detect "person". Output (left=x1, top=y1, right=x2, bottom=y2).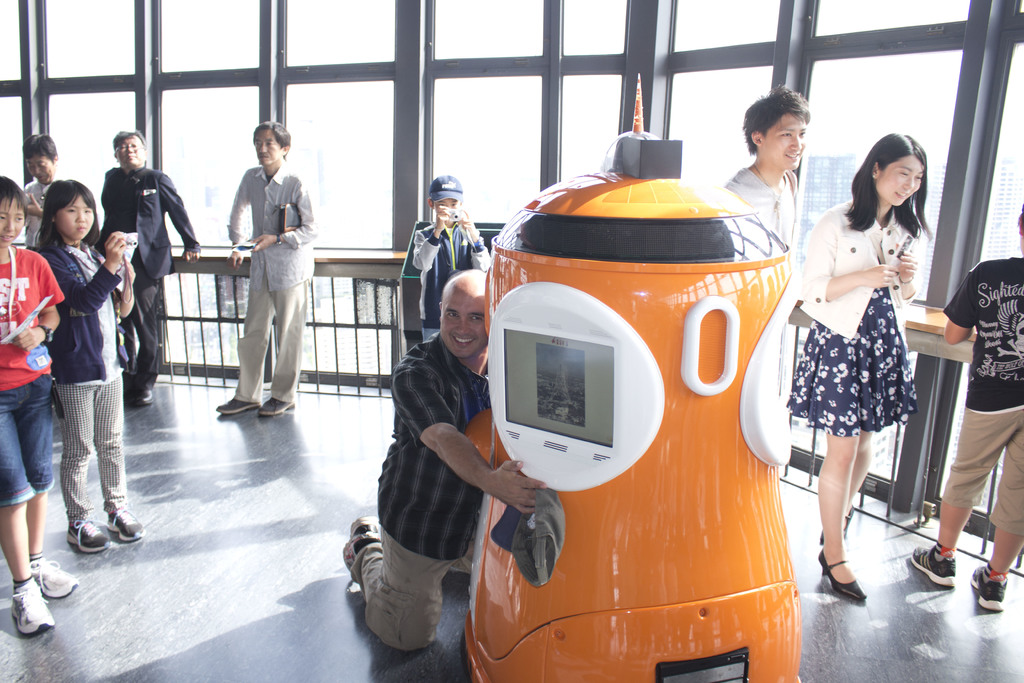
(left=12, top=129, right=65, bottom=254).
